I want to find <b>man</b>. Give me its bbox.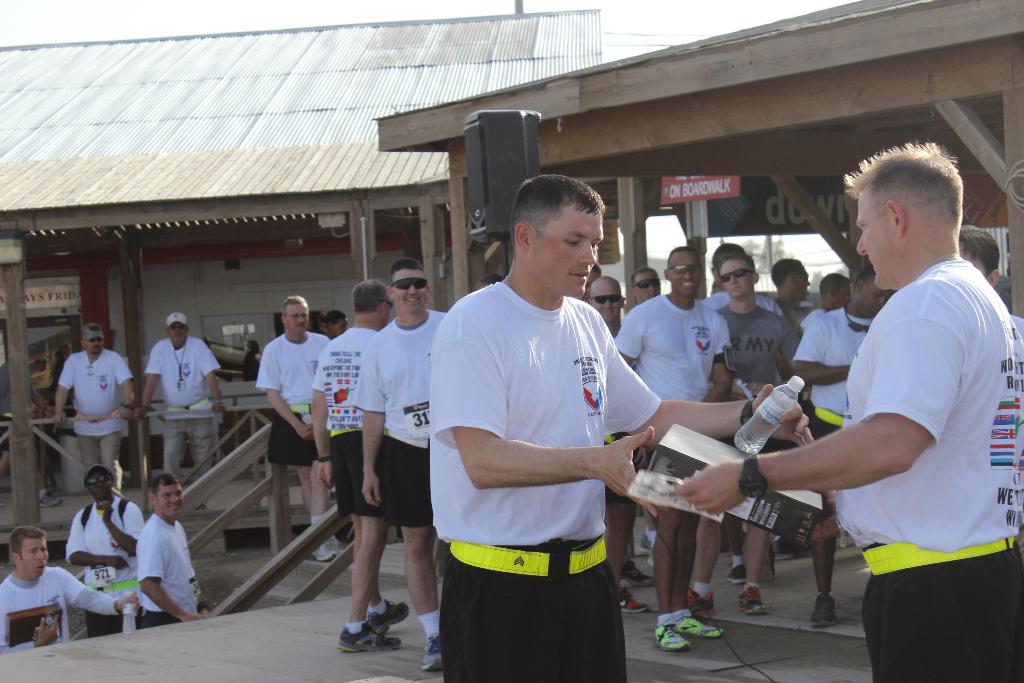
(left=712, top=280, right=727, bottom=293).
